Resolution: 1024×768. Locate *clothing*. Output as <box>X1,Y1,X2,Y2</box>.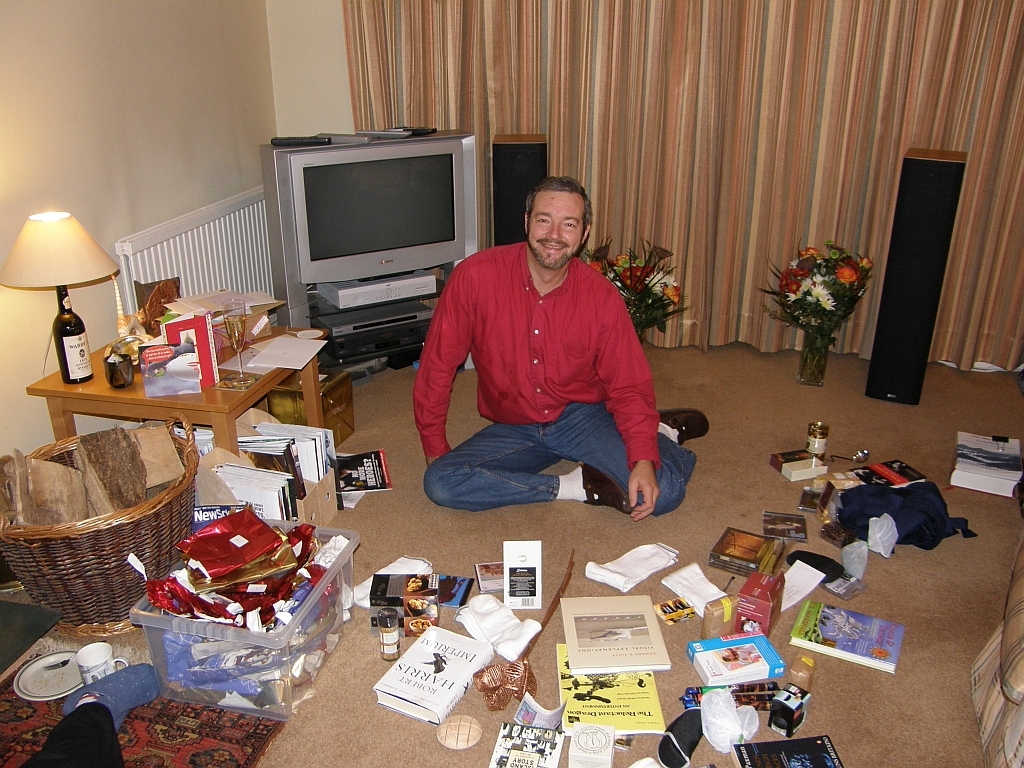
<box>416,243,705,507</box>.
